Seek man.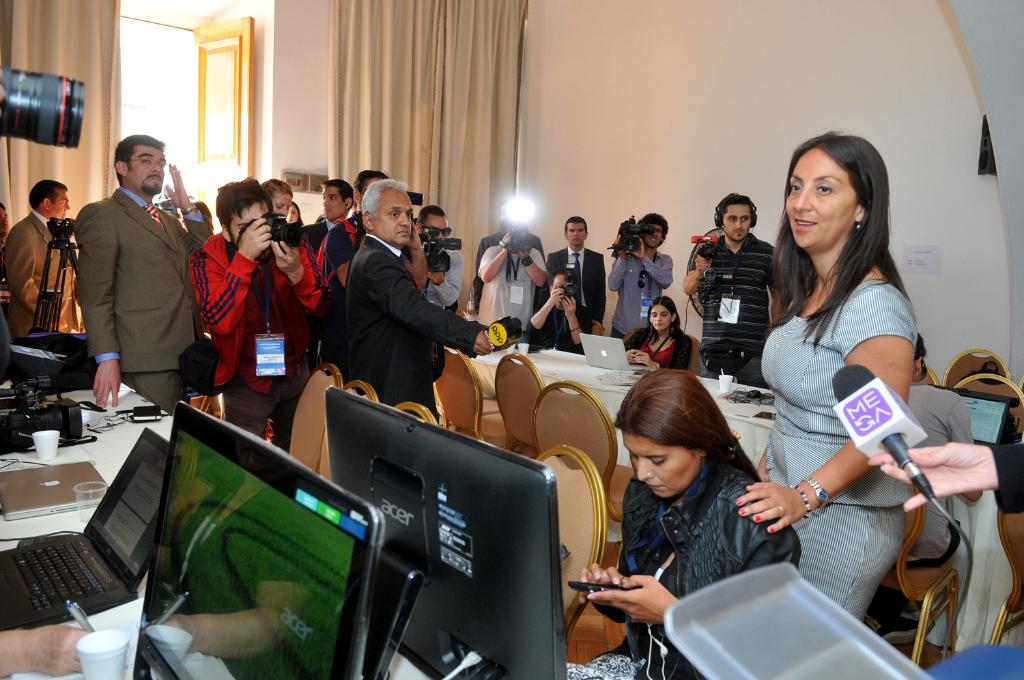
(79,135,213,412).
